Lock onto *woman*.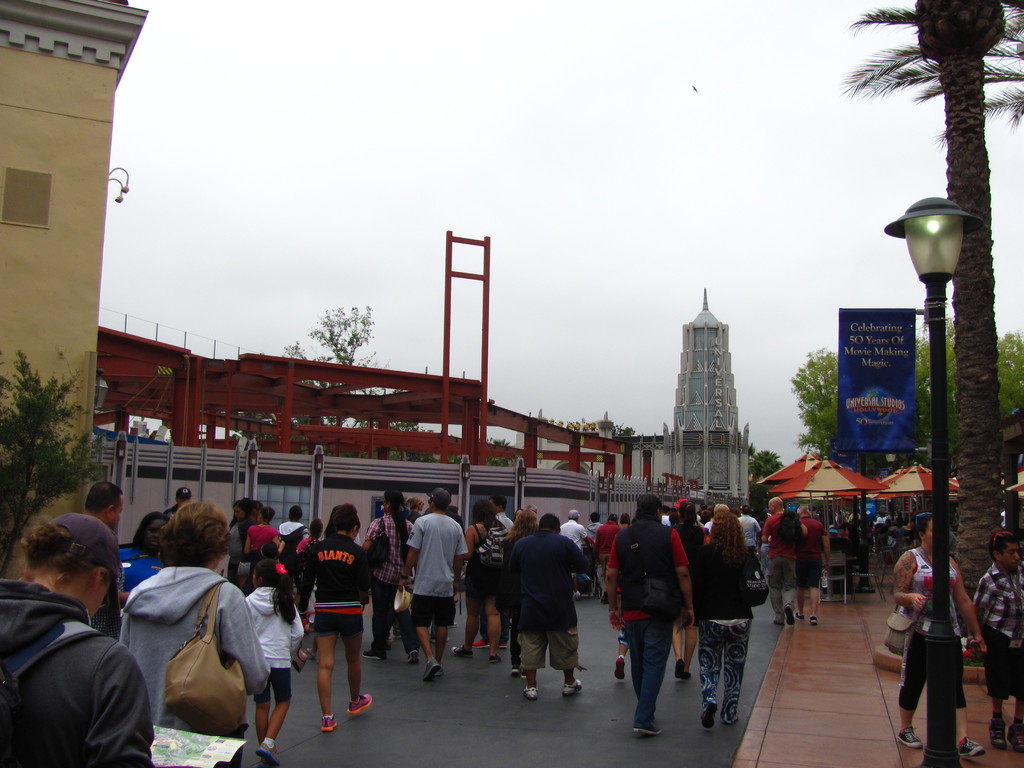
Locked: detection(0, 522, 166, 755).
